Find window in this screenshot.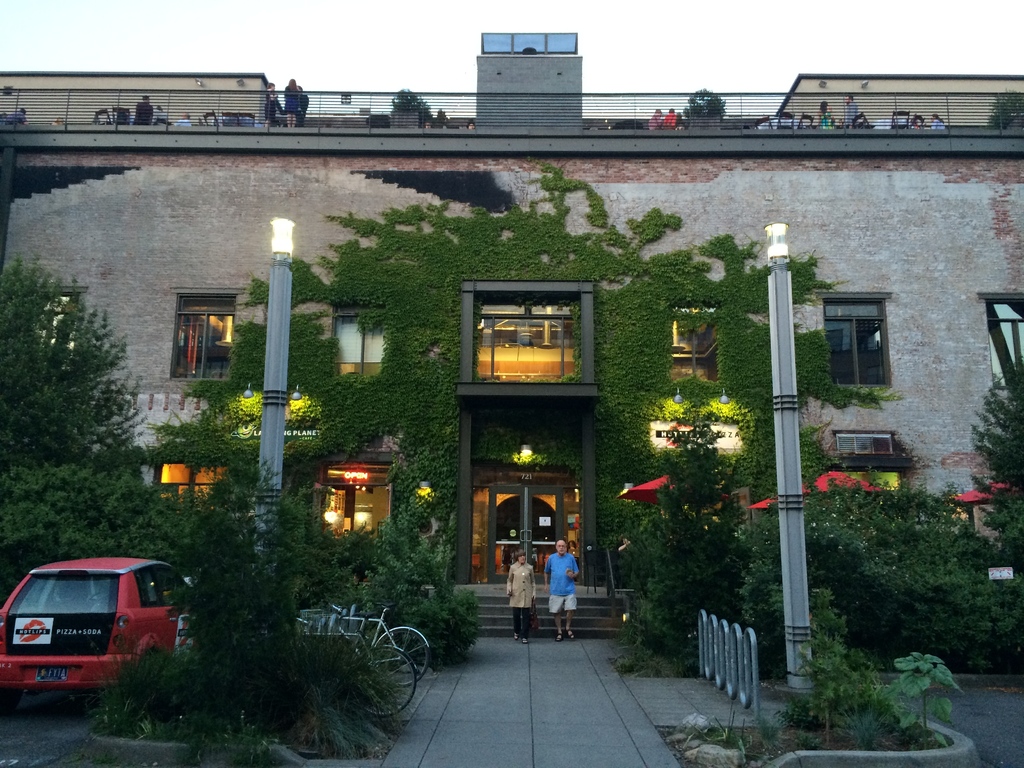
The bounding box for window is bbox=(671, 304, 724, 383).
